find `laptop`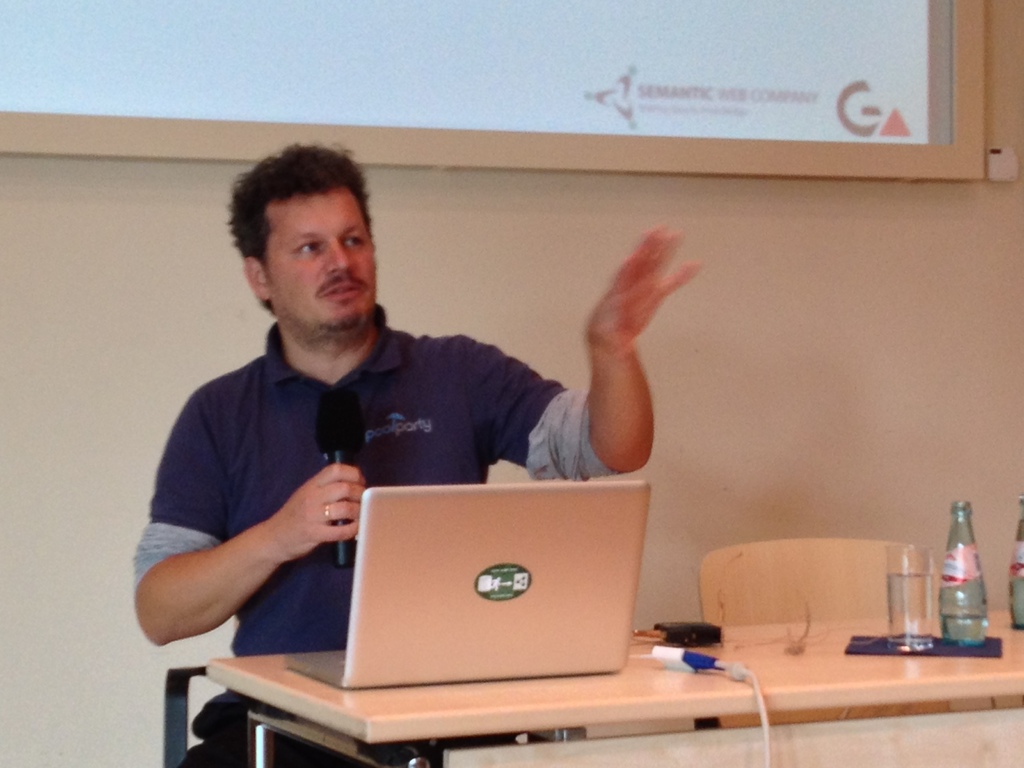
{"x1": 282, "y1": 481, "x2": 648, "y2": 694}
